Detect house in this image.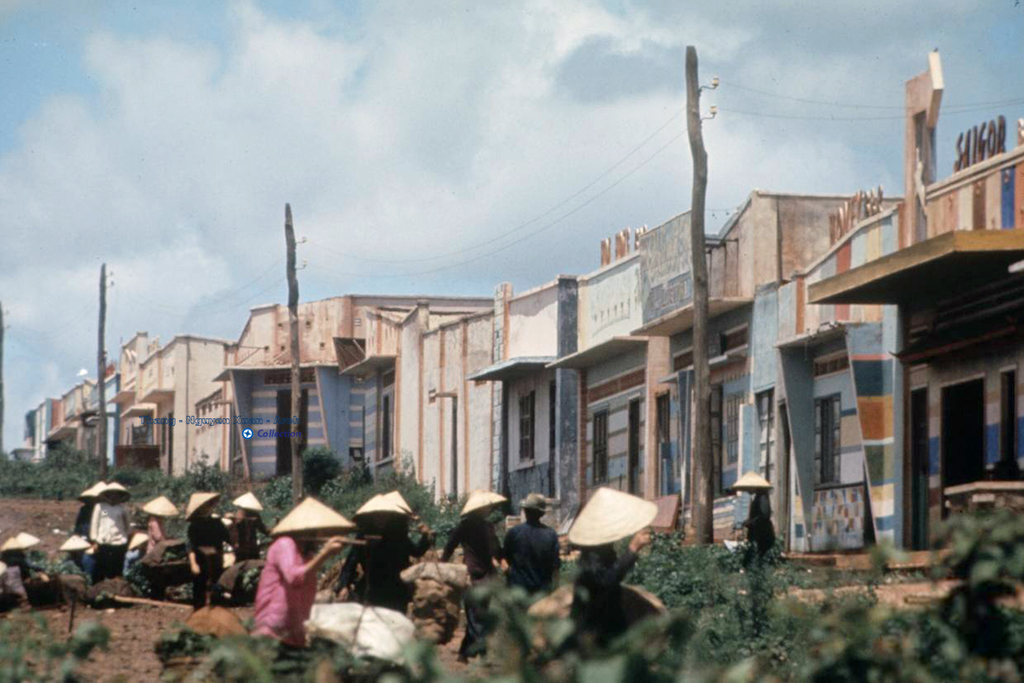
Detection: 249 303 416 525.
